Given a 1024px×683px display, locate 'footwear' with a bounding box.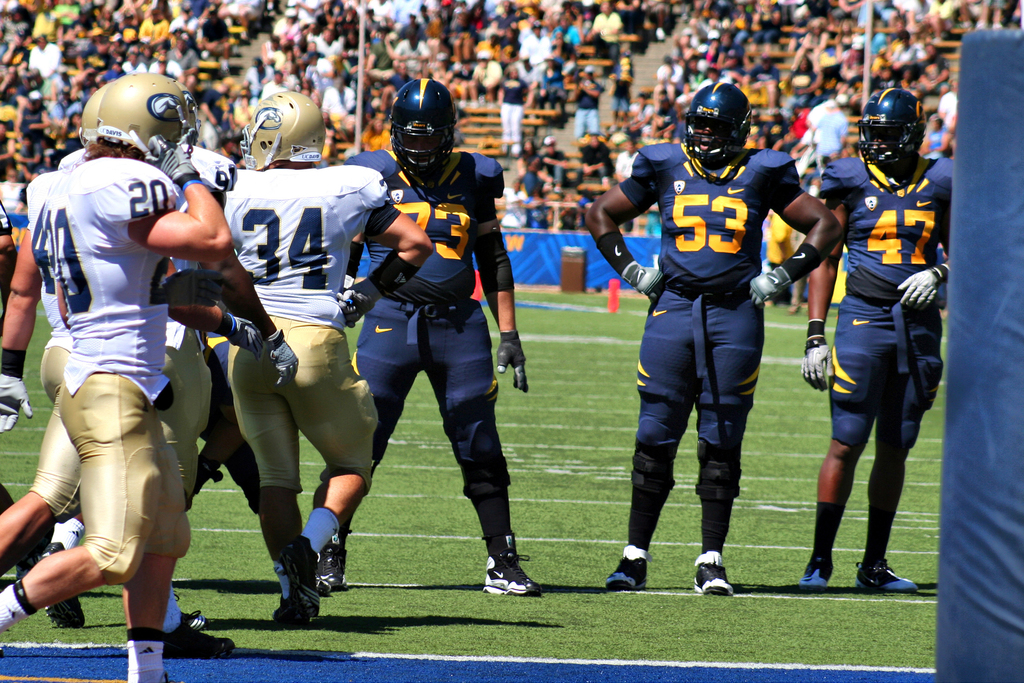
Located: rect(607, 557, 647, 591).
